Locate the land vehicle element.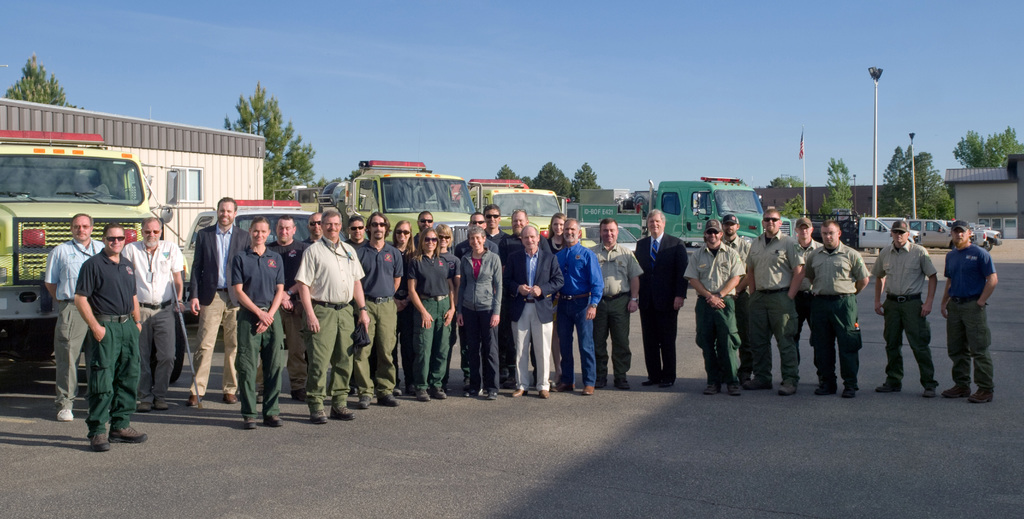
Element bbox: (x1=568, y1=176, x2=795, y2=271).
